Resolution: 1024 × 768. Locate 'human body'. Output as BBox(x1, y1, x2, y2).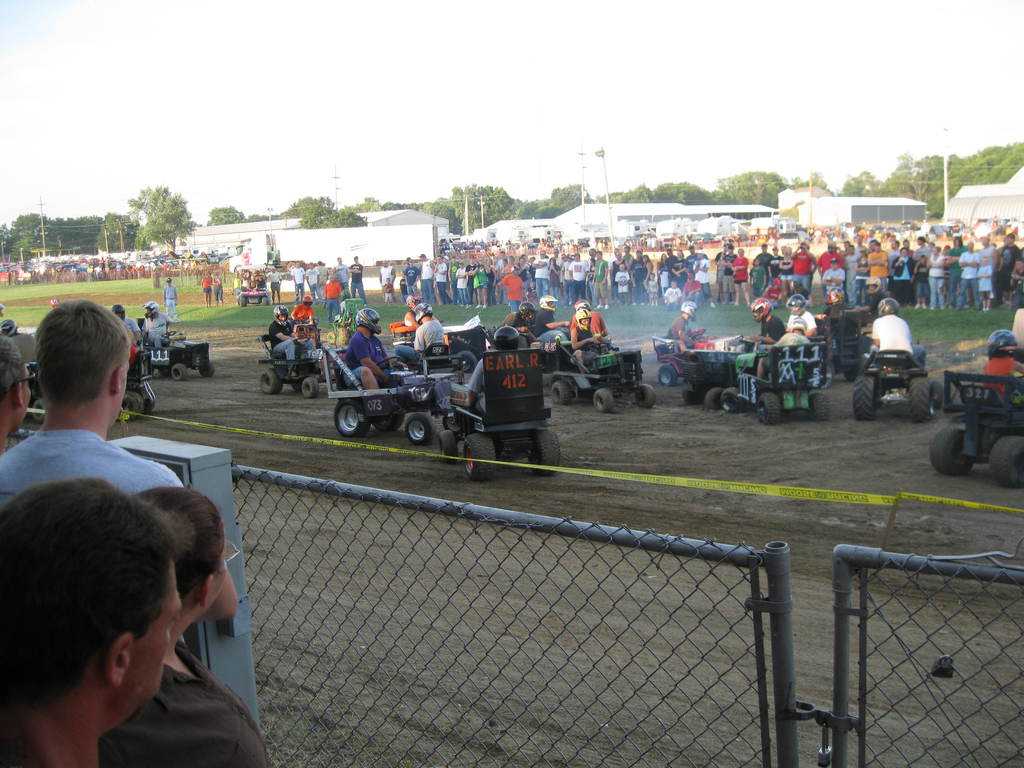
BBox(268, 306, 314, 373).
